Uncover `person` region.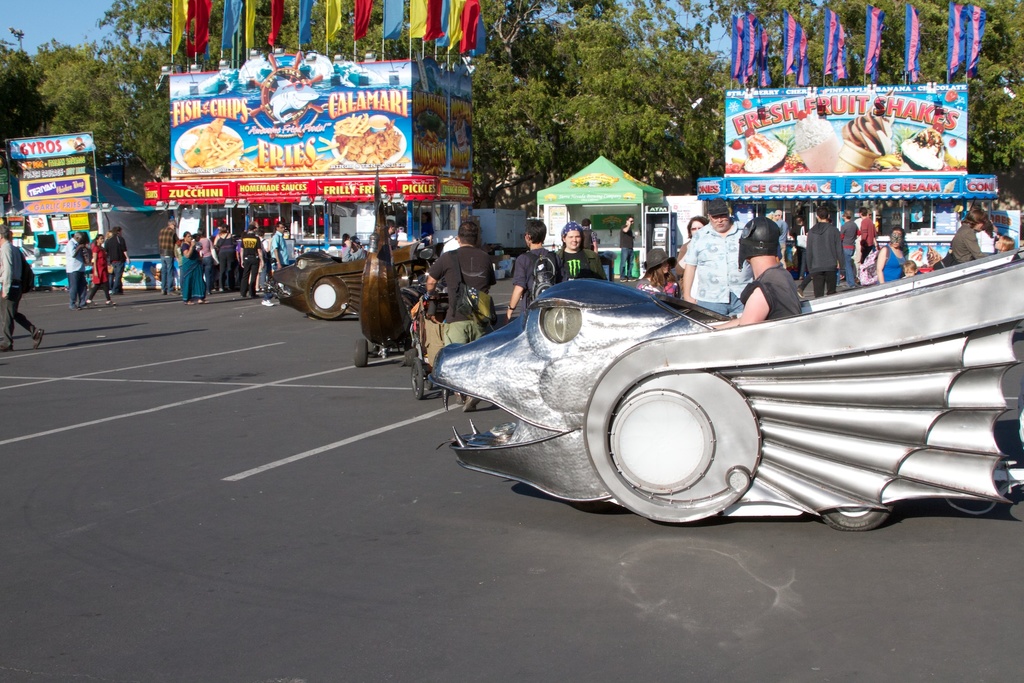
Uncovered: [left=339, top=232, right=350, bottom=252].
